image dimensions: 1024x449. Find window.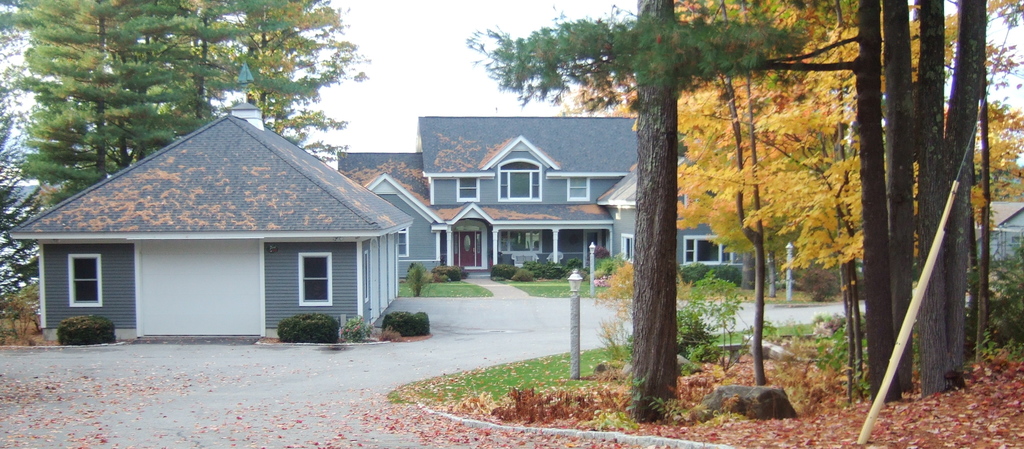
(left=296, top=251, right=333, bottom=305).
